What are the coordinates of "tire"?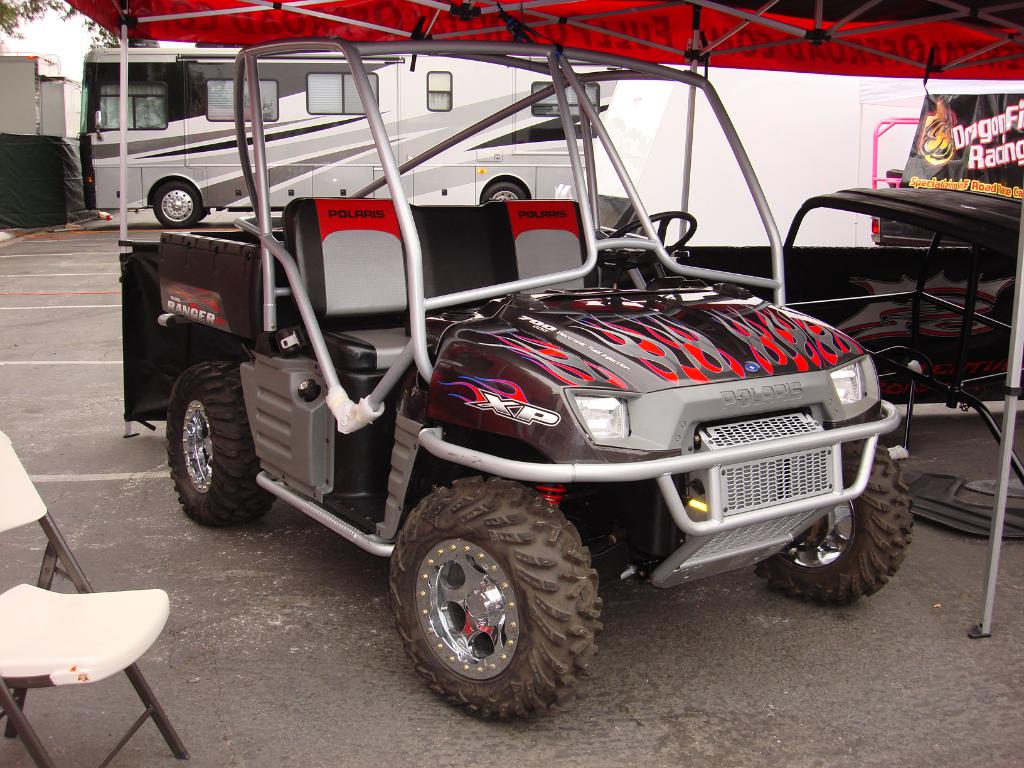
box=[394, 477, 600, 720].
